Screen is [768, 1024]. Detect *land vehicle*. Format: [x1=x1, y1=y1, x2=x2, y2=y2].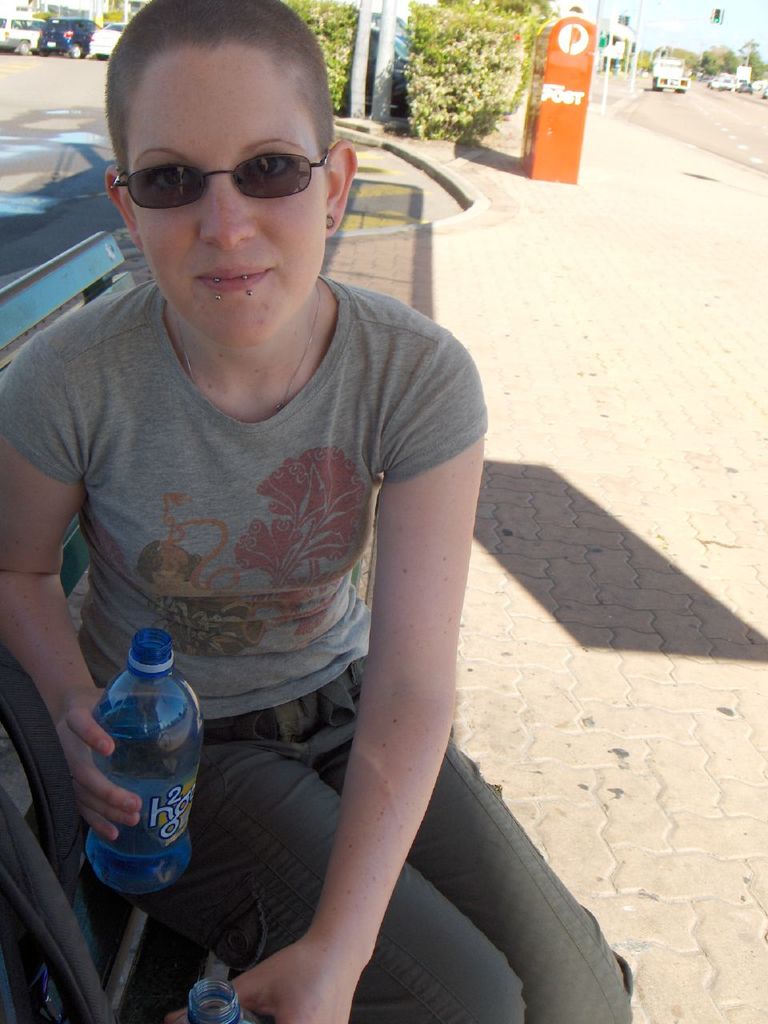
[x1=0, y1=14, x2=46, y2=57].
